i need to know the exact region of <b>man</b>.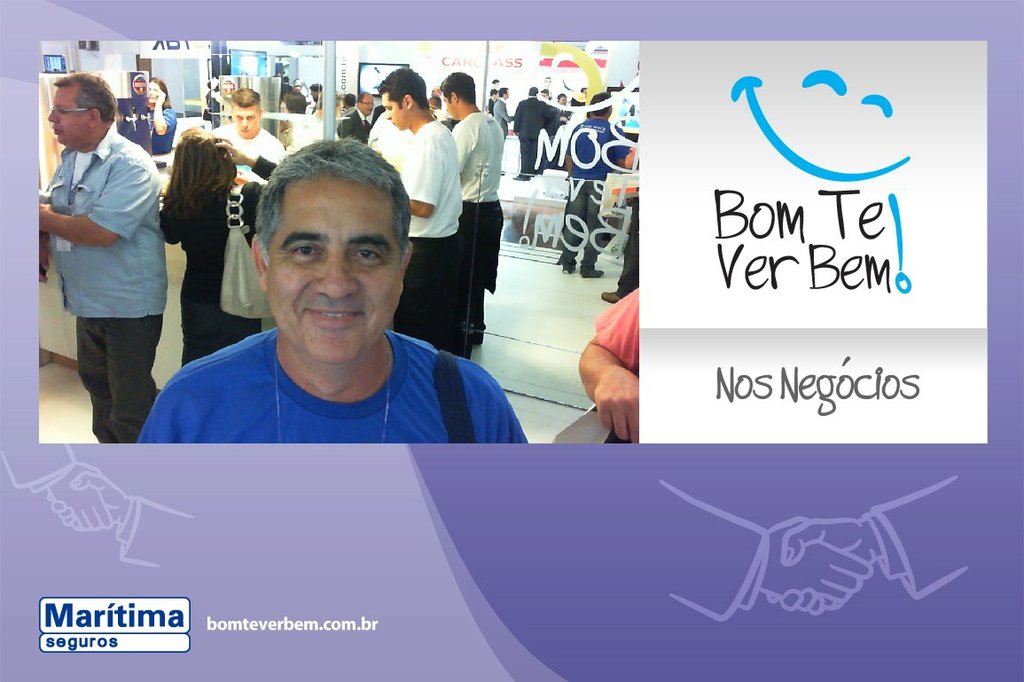
Region: x1=564 y1=90 x2=645 y2=265.
